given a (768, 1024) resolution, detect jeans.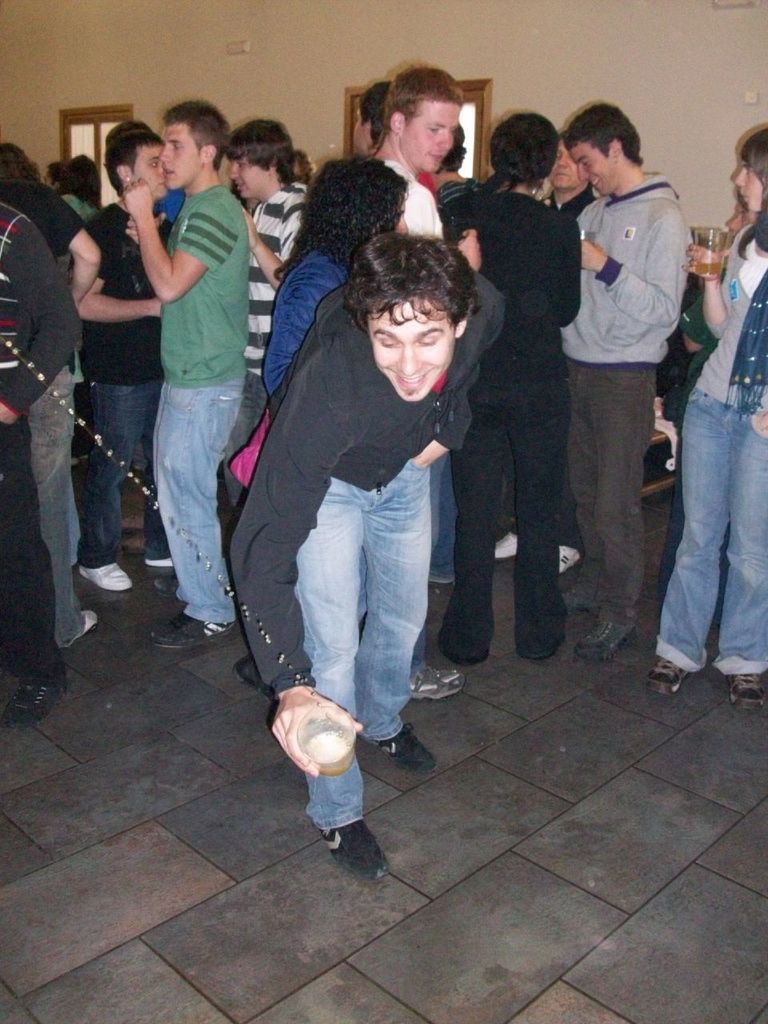
x1=79 y1=379 x2=162 y2=568.
